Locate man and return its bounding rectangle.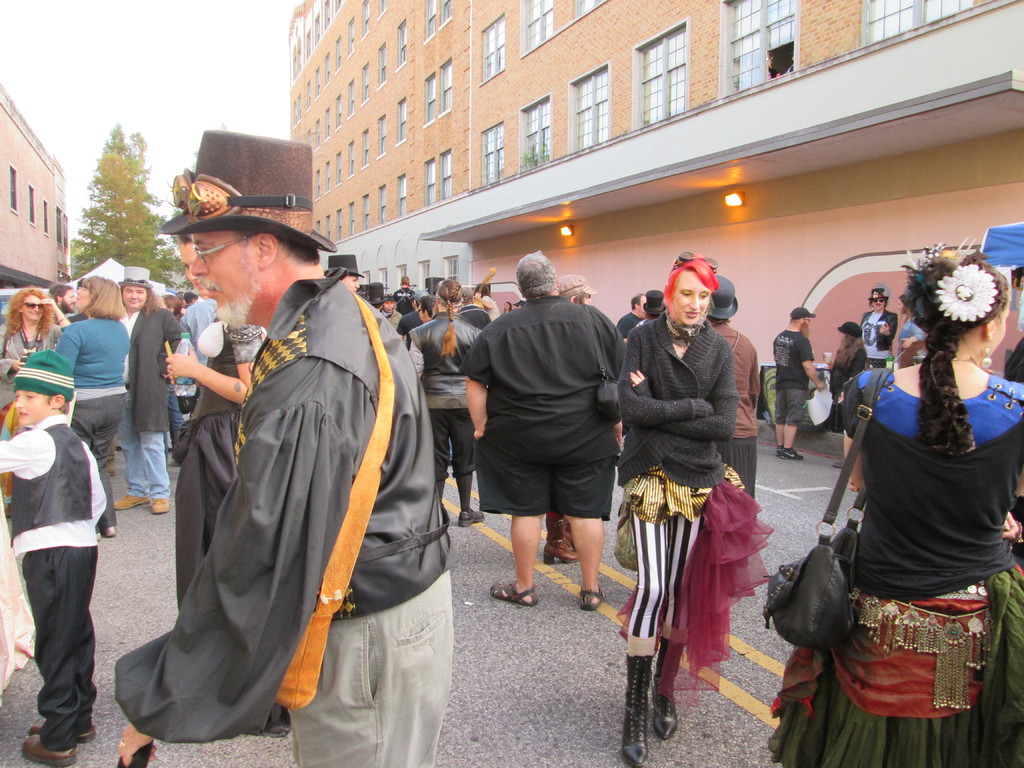
crop(116, 125, 453, 767).
